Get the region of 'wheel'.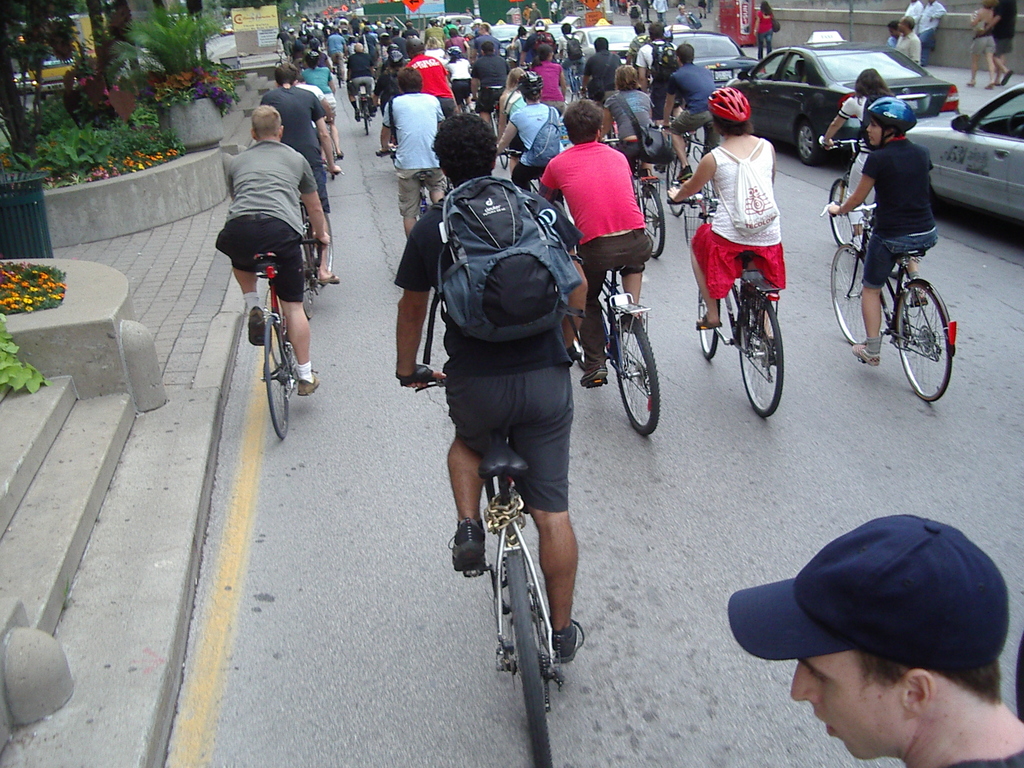
(x1=634, y1=178, x2=664, y2=256).
